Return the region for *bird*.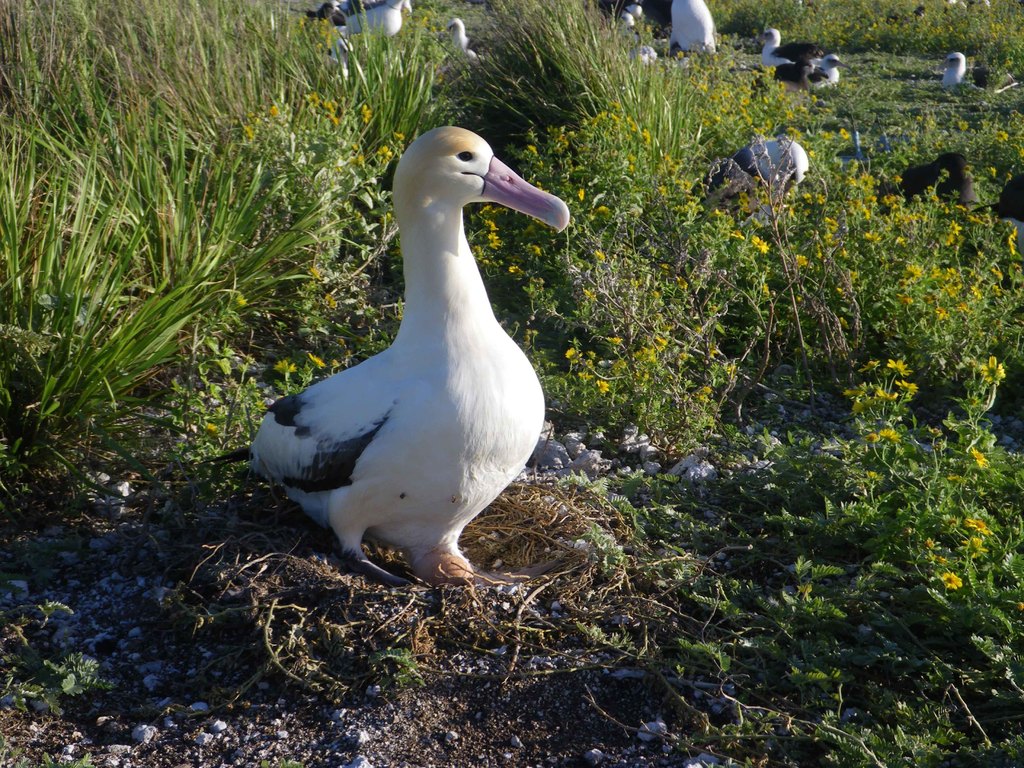
765 49 856 92.
